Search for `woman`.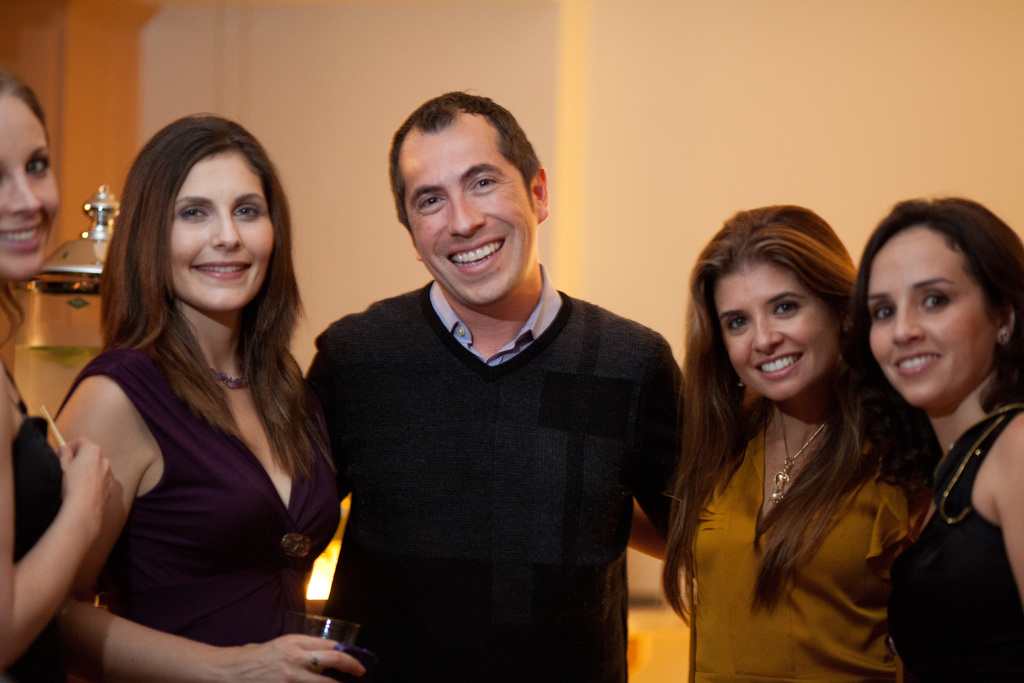
Found at crop(42, 110, 366, 682).
